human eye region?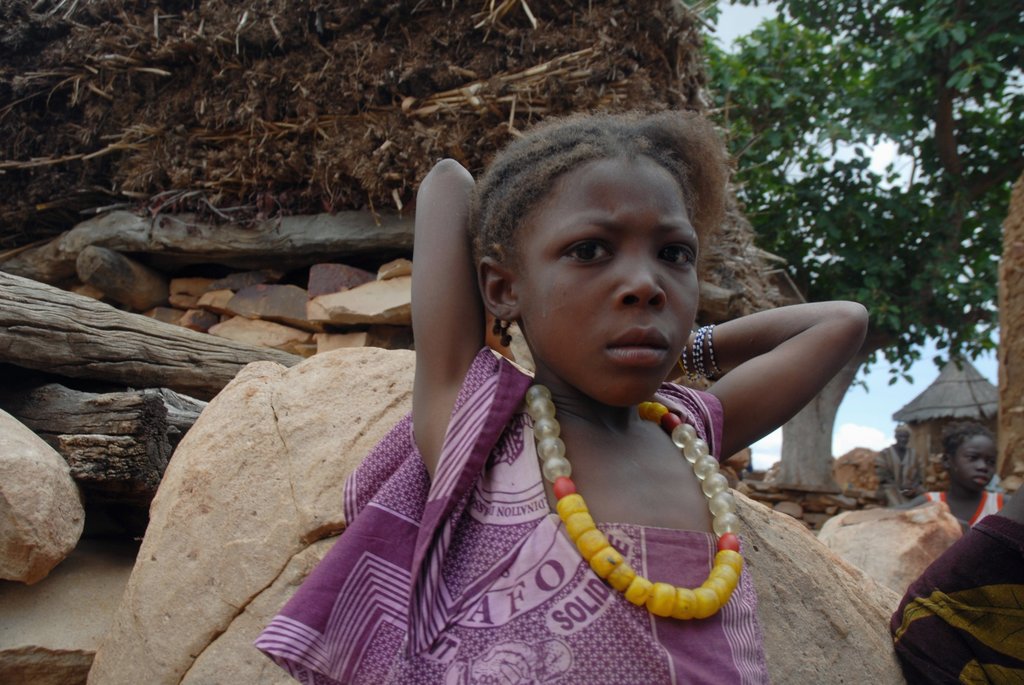
l=550, t=234, r=617, b=274
